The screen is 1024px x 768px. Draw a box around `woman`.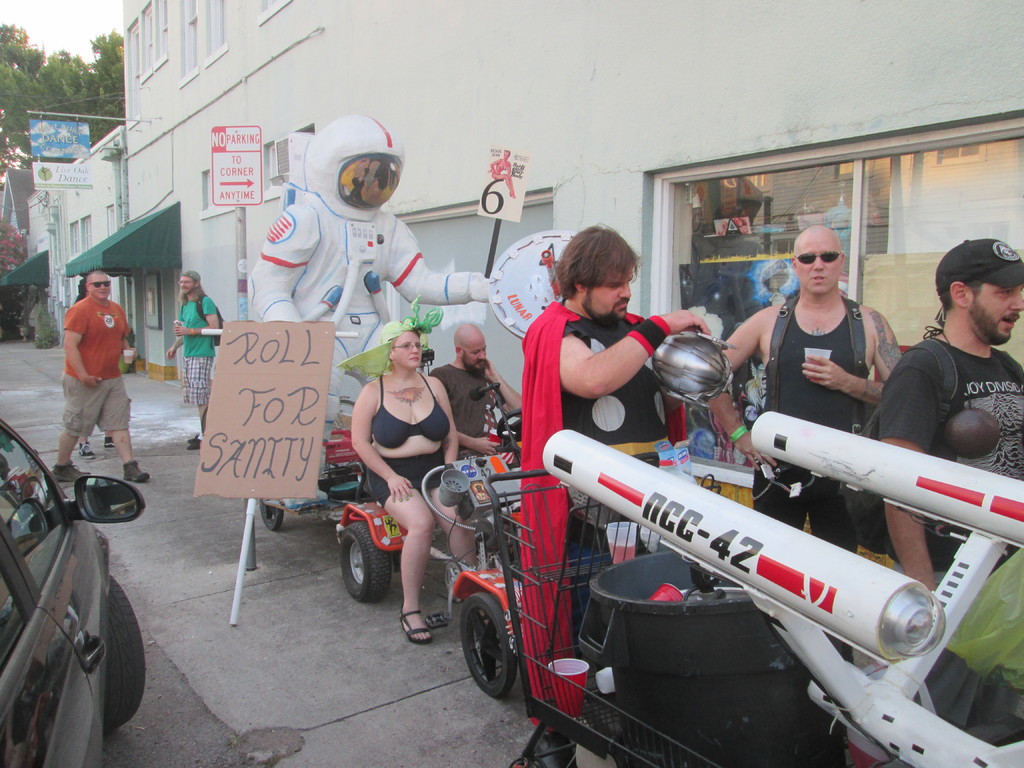
(330, 318, 467, 625).
